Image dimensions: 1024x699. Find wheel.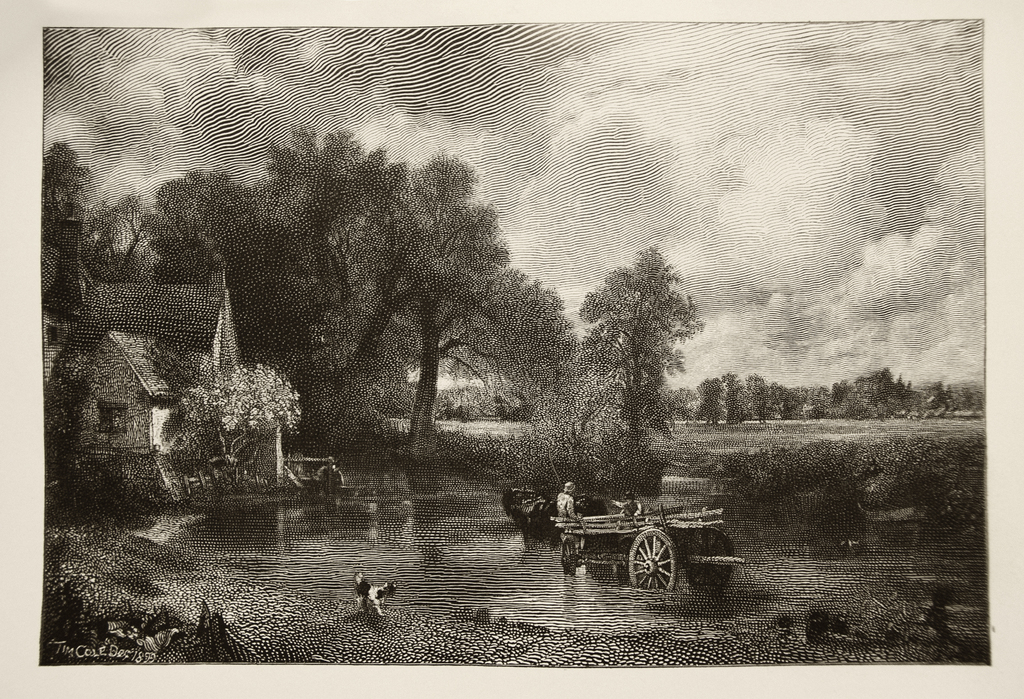
(620, 529, 696, 605).
